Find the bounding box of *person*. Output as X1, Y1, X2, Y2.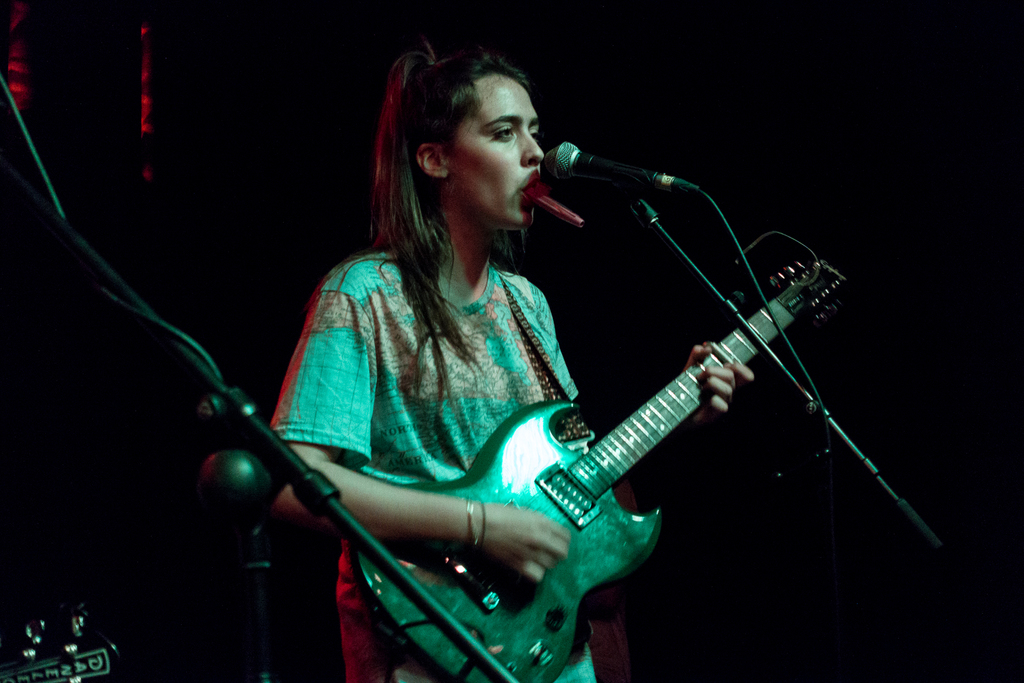
275, 42, 753, 682.
